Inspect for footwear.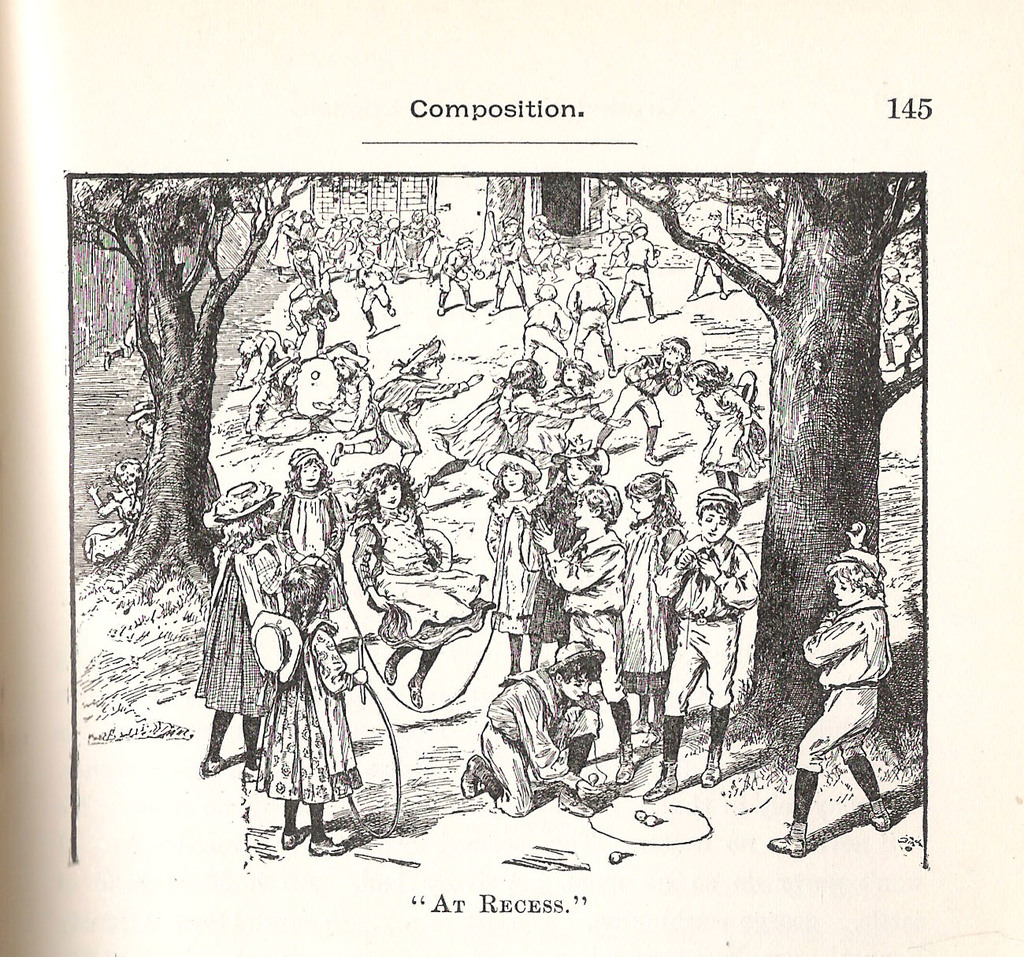
Inspection: bbox(405, 672, 423, 708).
